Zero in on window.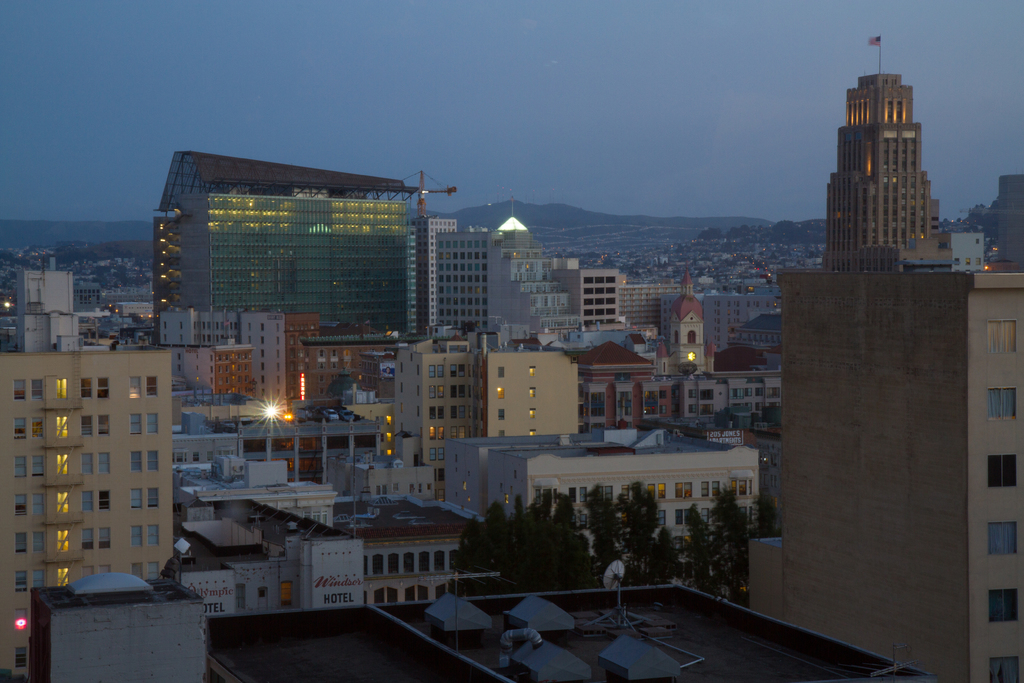
Zeroed in: <box>430,448,436,462</box>.
